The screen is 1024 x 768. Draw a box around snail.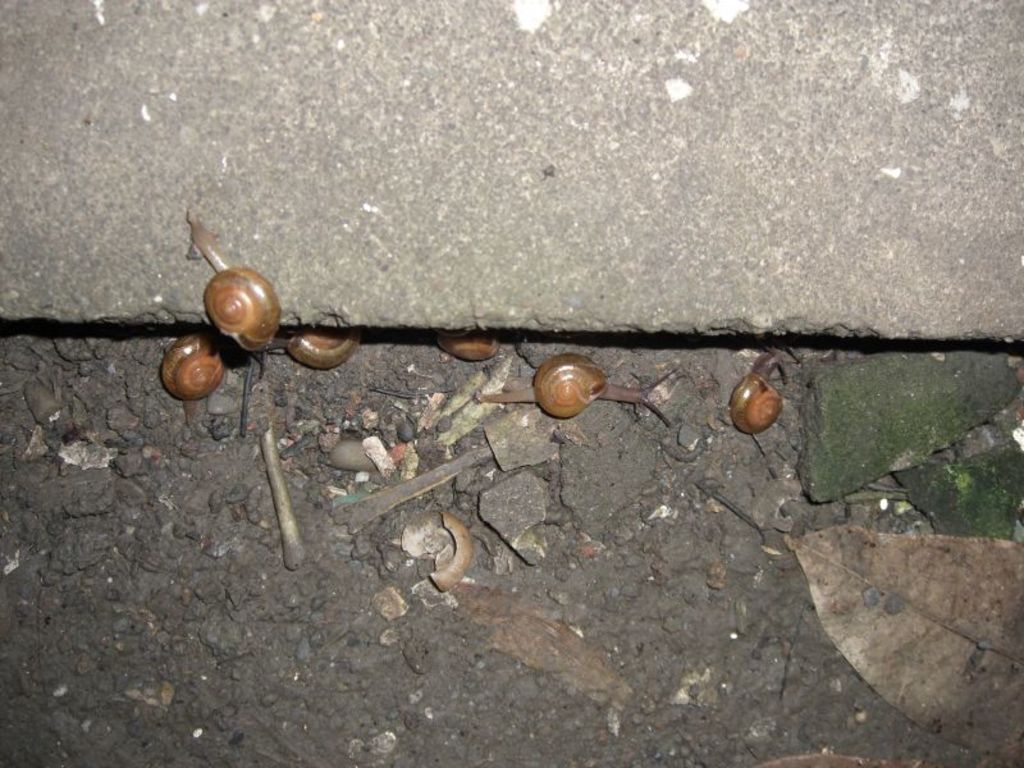
bbox=(163, 334, 227, 424).
